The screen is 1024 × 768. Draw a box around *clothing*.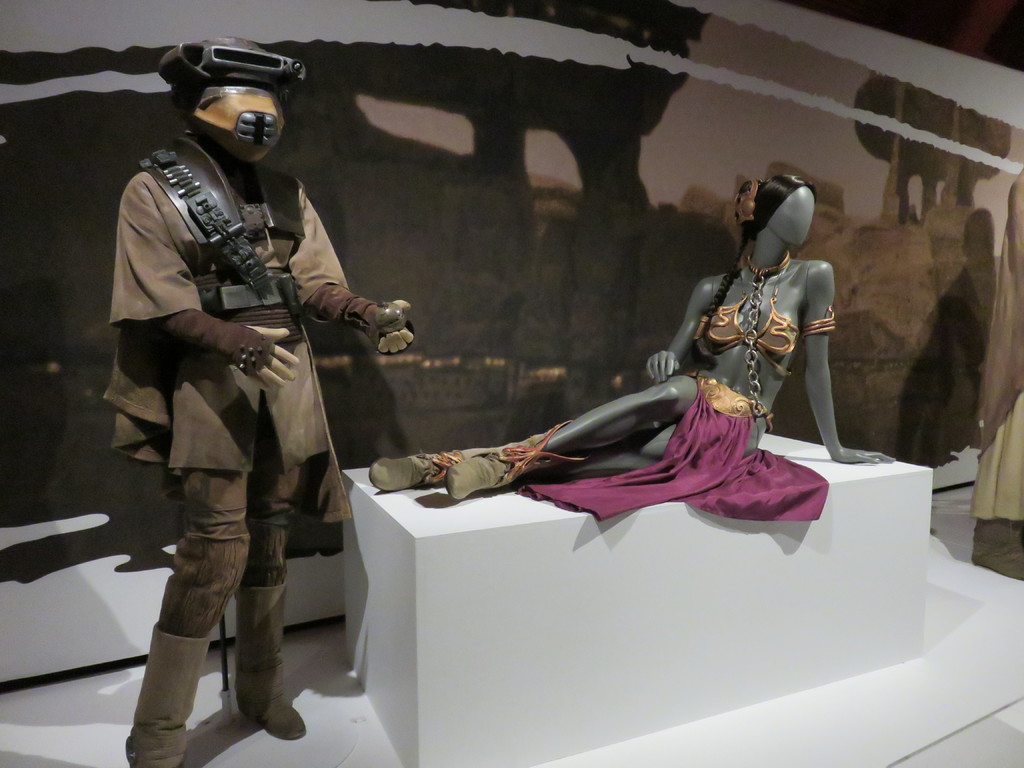
(968, 166, 1023, 521).
